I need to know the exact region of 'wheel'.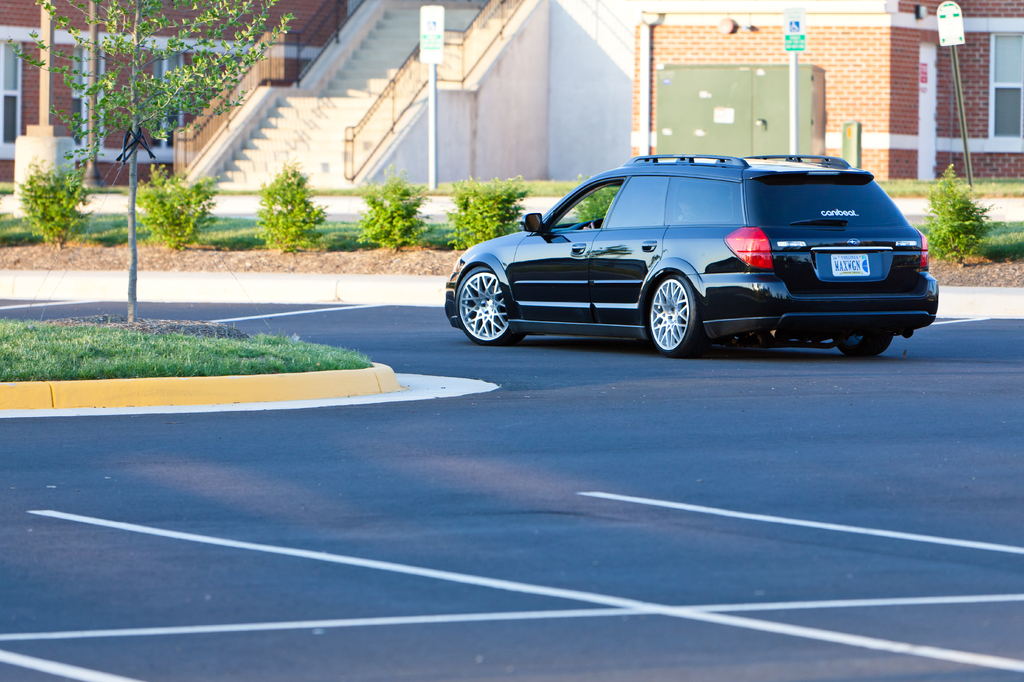
Region: {"left": 833, "top": 332, "right": 893, "bottom": 356}.
